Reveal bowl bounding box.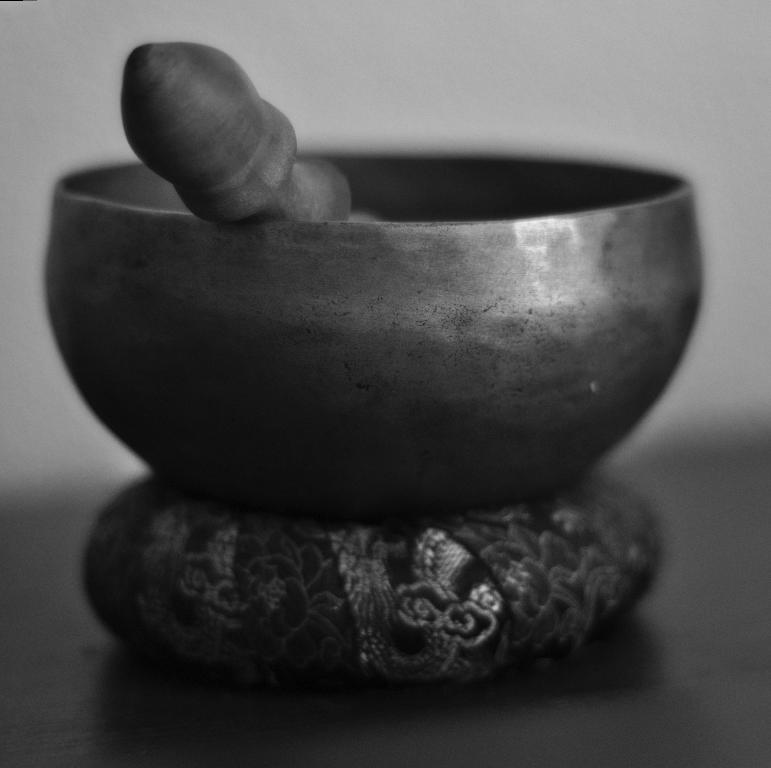
Revealed: {"x1": 36, "y1": 140, "x2": 722, "y2": 524}.
